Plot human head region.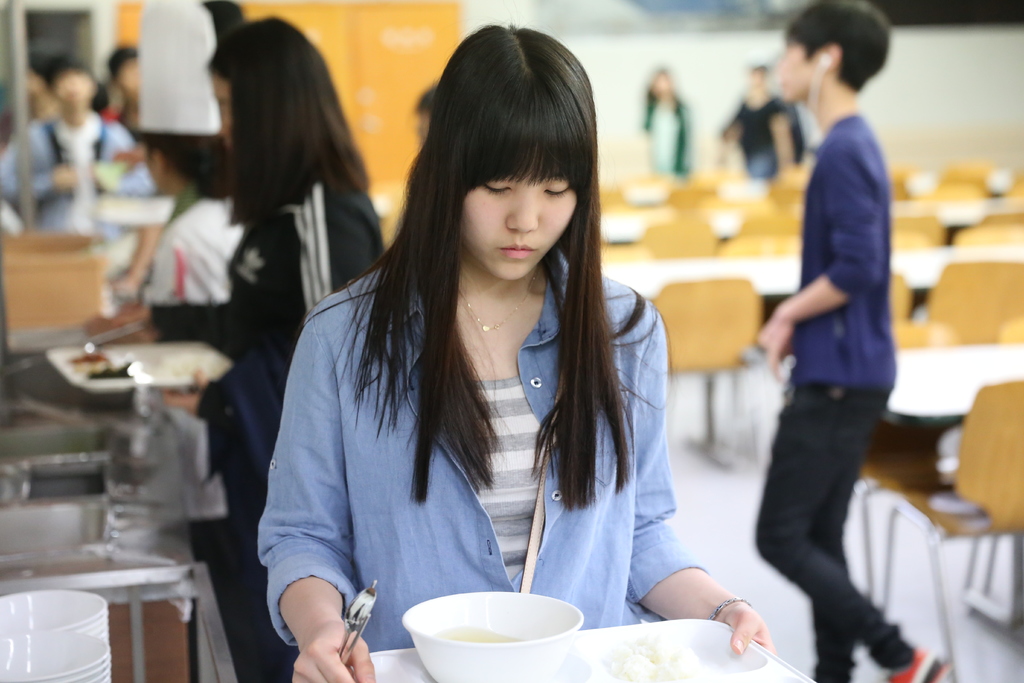
Plotted at locate(426, 34, 602, 281).
